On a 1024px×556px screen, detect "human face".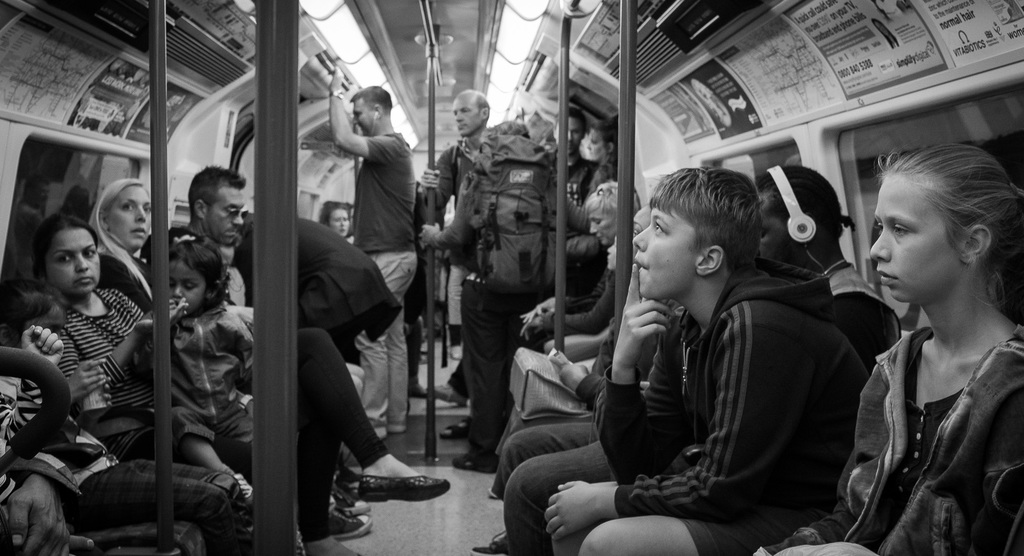
[45,230,100,295].
